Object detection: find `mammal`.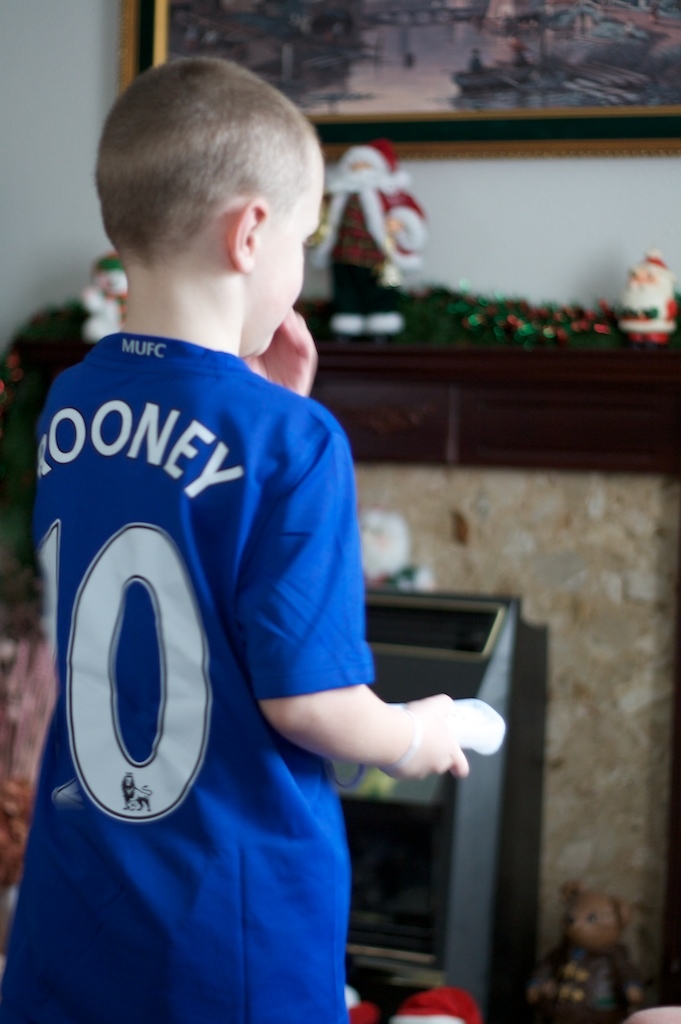
(x1=82, y1=253, x2=124, y2=344).
